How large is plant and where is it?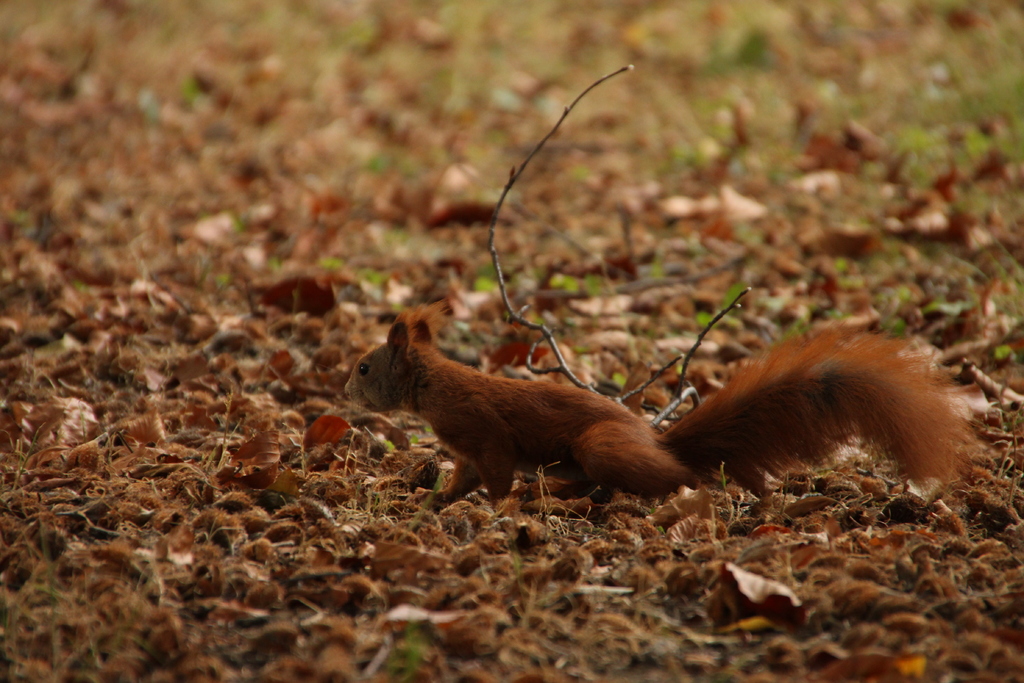
Bounding box: bbox=(200, 384, 244, 477).
